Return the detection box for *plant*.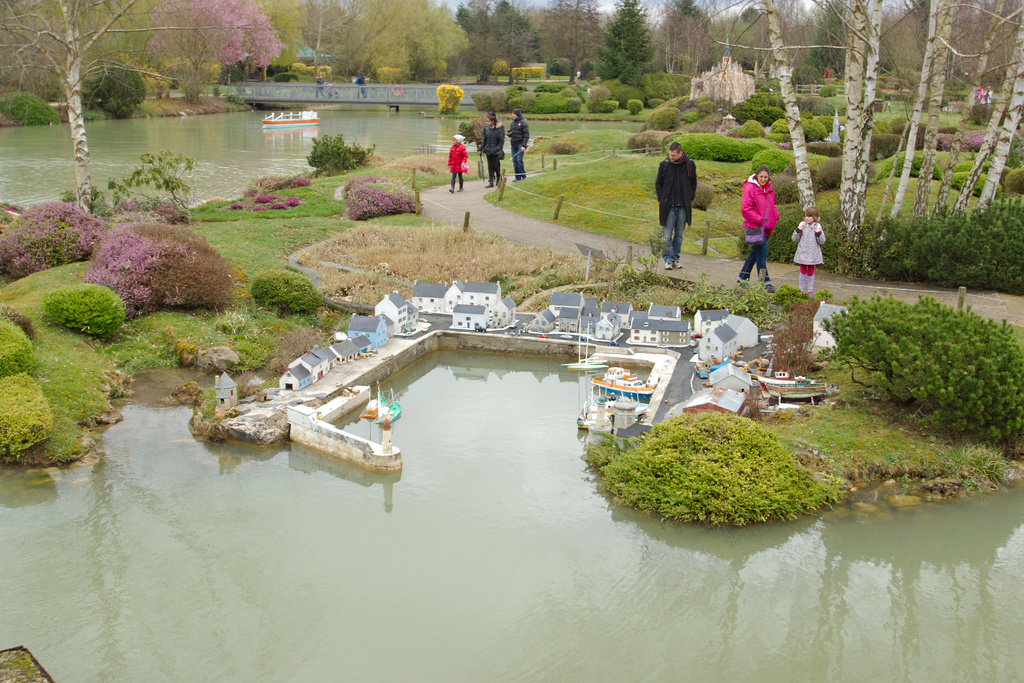
box(783, 88, 829, 151).
